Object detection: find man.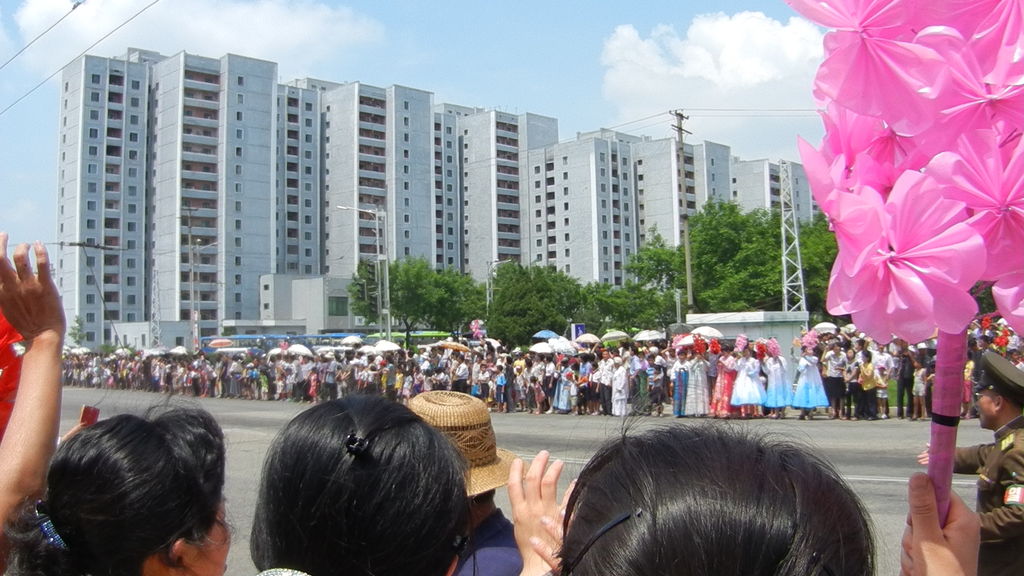
(x1=923, y1=339, x2=1023, y2=575).
